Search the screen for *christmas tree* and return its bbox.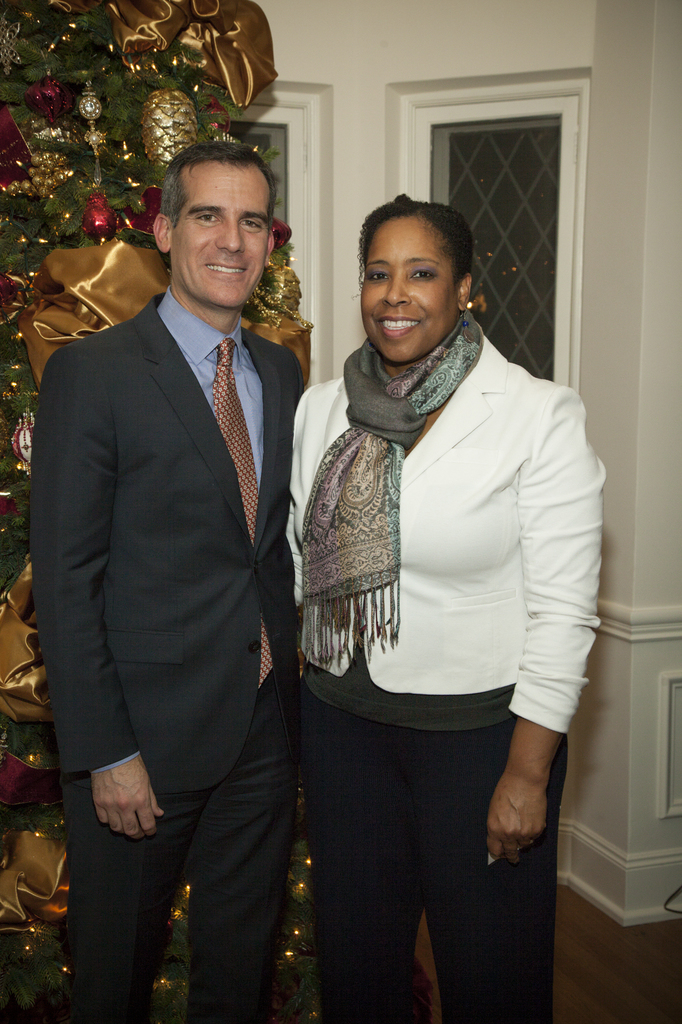
Found: {"x1": 0, "y1": 0, "x2": 316, "y2": 1021}.
